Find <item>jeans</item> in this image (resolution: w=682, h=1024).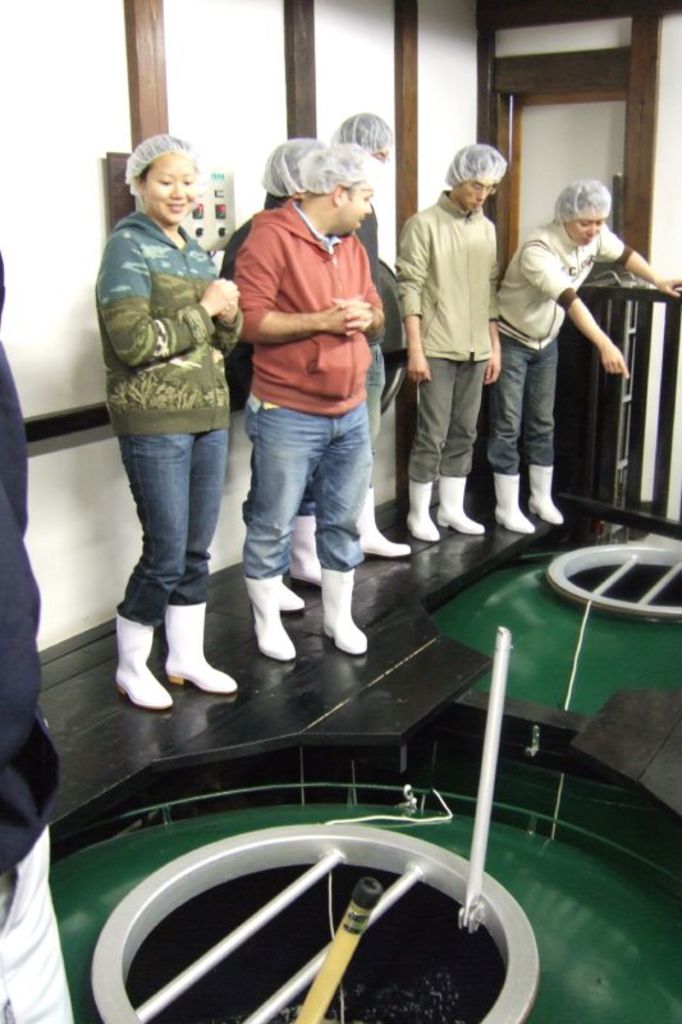
rect(241, 390, 372, 589).
